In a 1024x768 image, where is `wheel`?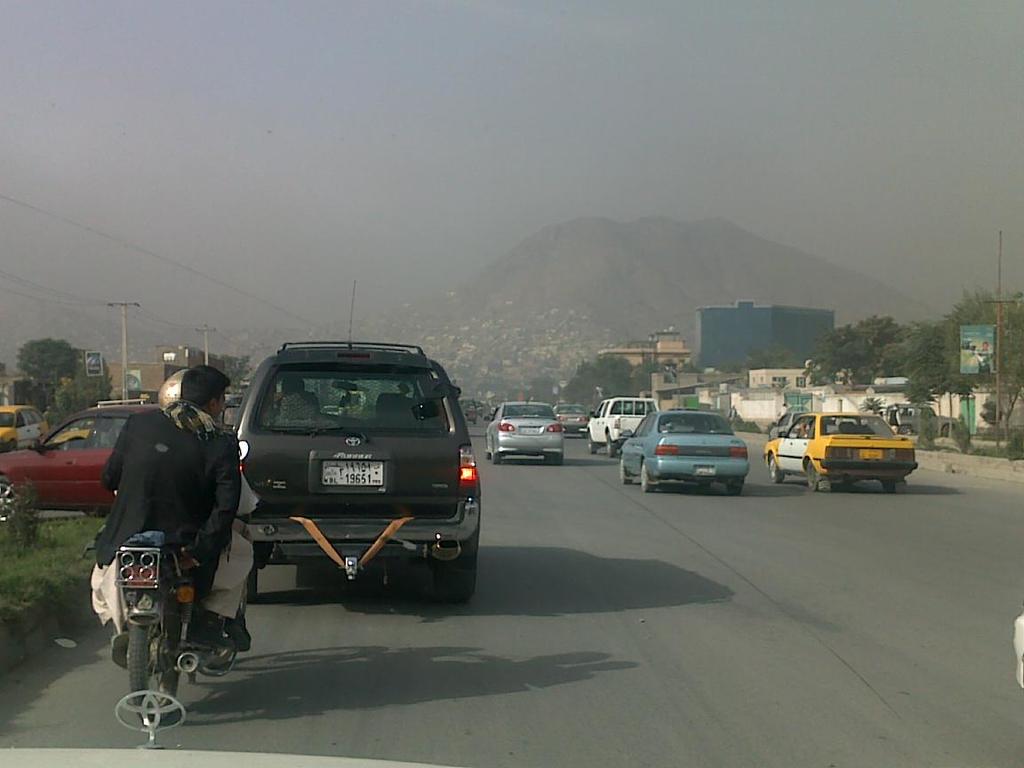
<region>492, 441, 500, 464</region>.
